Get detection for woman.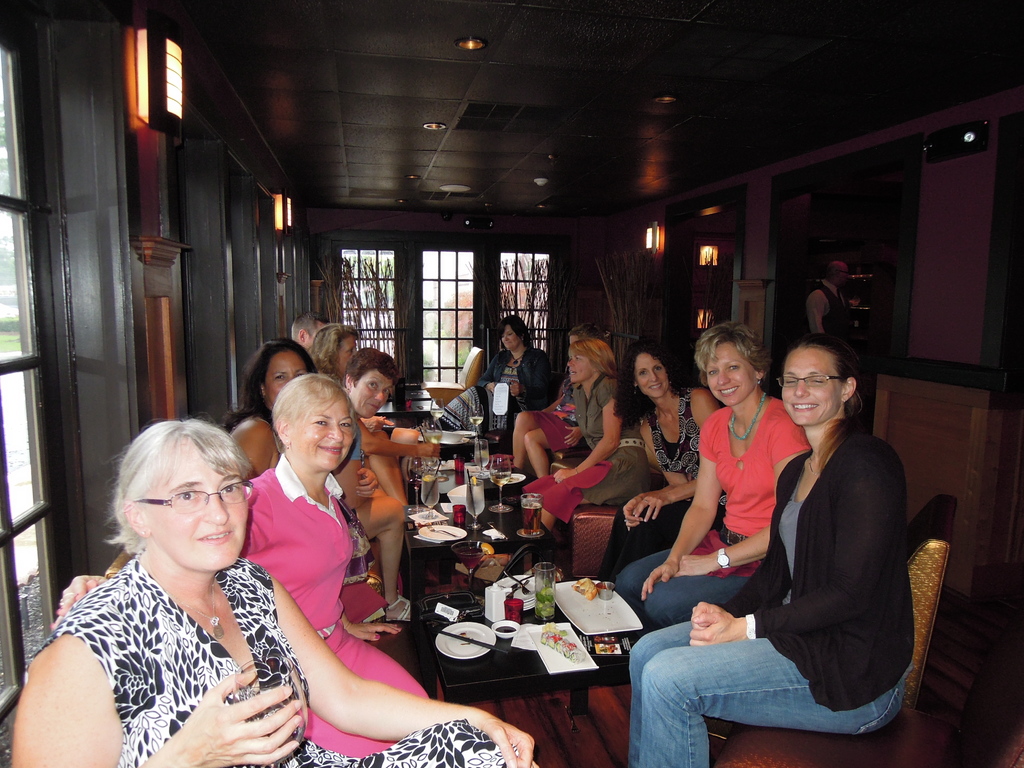
Detection: region(512, 339, 655, 527).
